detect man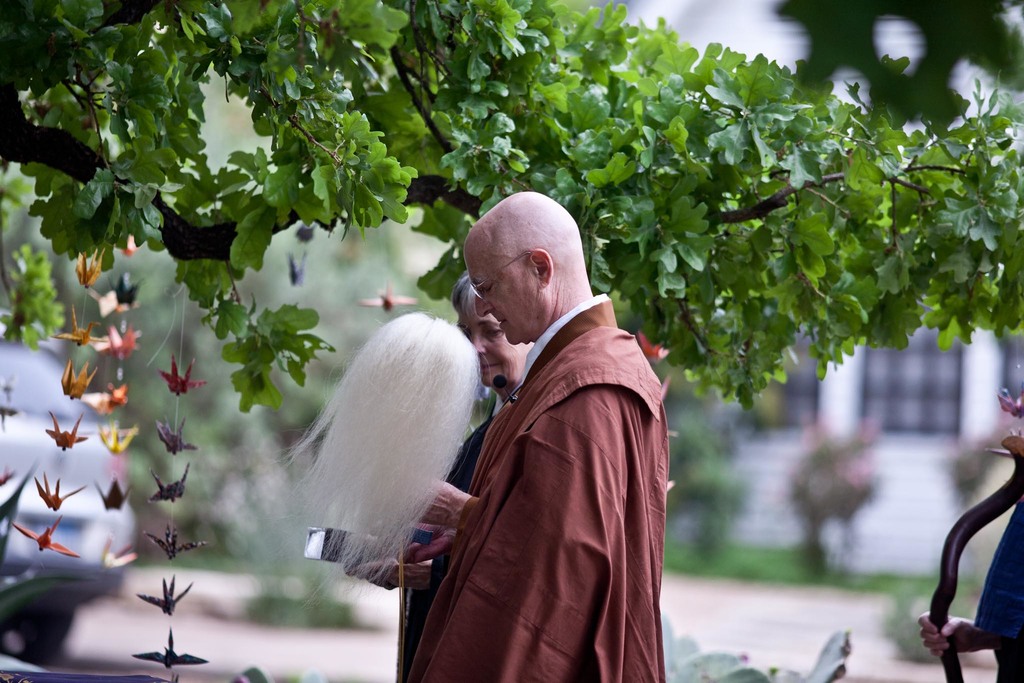
{"x1": 406, "y1": 192, "x2": 673, "y2": 682}
